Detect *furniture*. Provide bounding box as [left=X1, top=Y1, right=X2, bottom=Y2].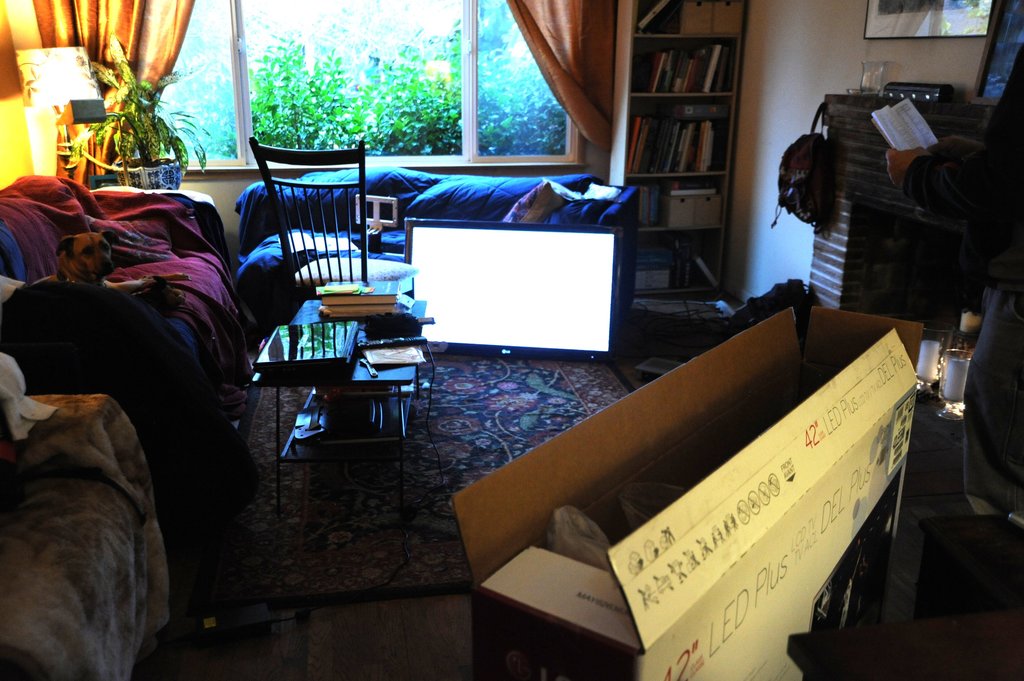
[left=788, top=319, right=1023, bottom=680].
